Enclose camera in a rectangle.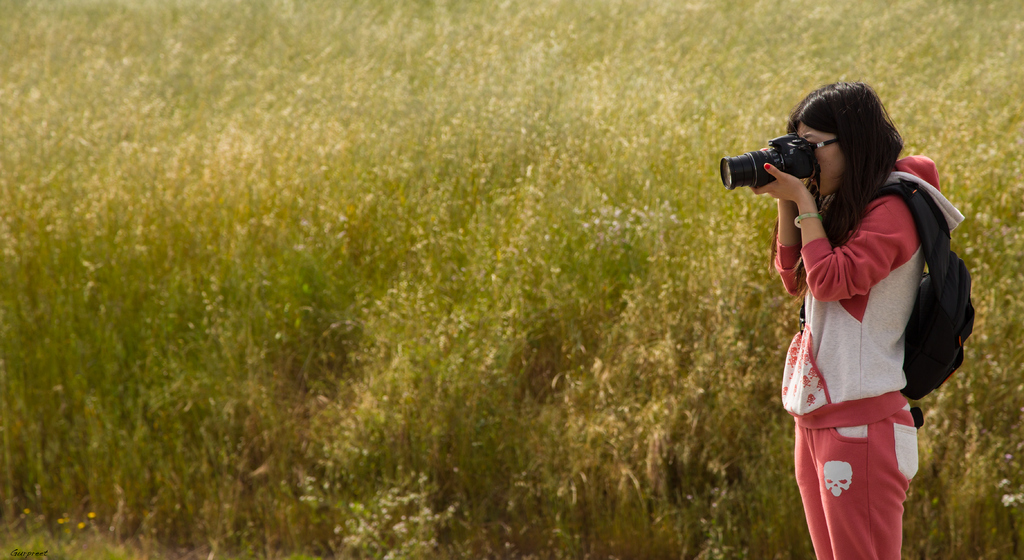
left=732, top=123, right=818, bottom=193.
